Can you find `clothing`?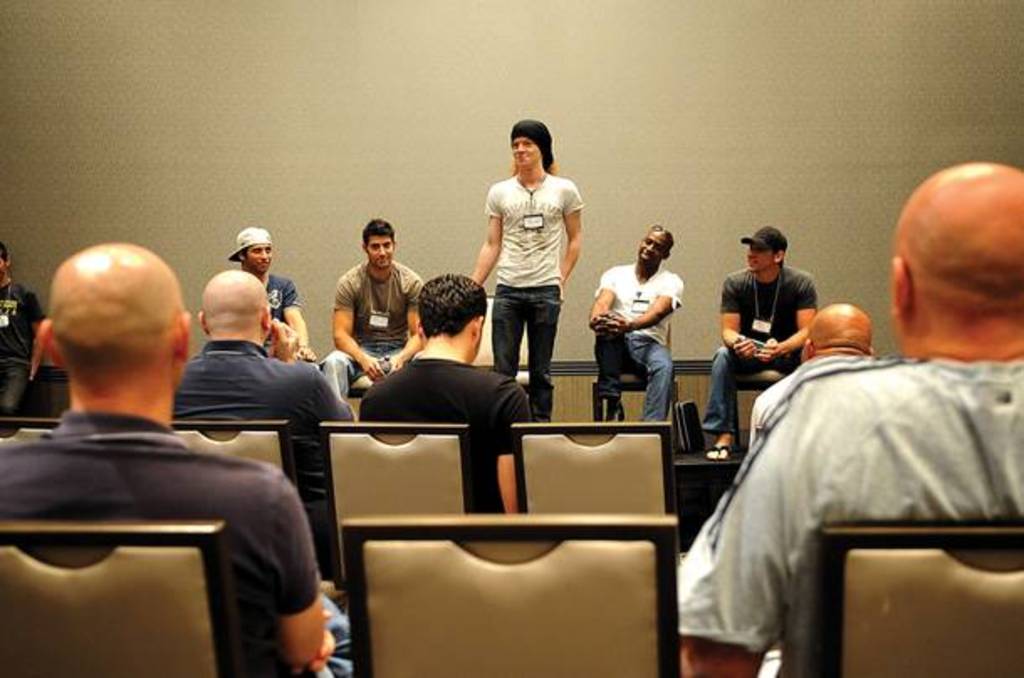
Yes, bounding box: 264:270:300:361.
